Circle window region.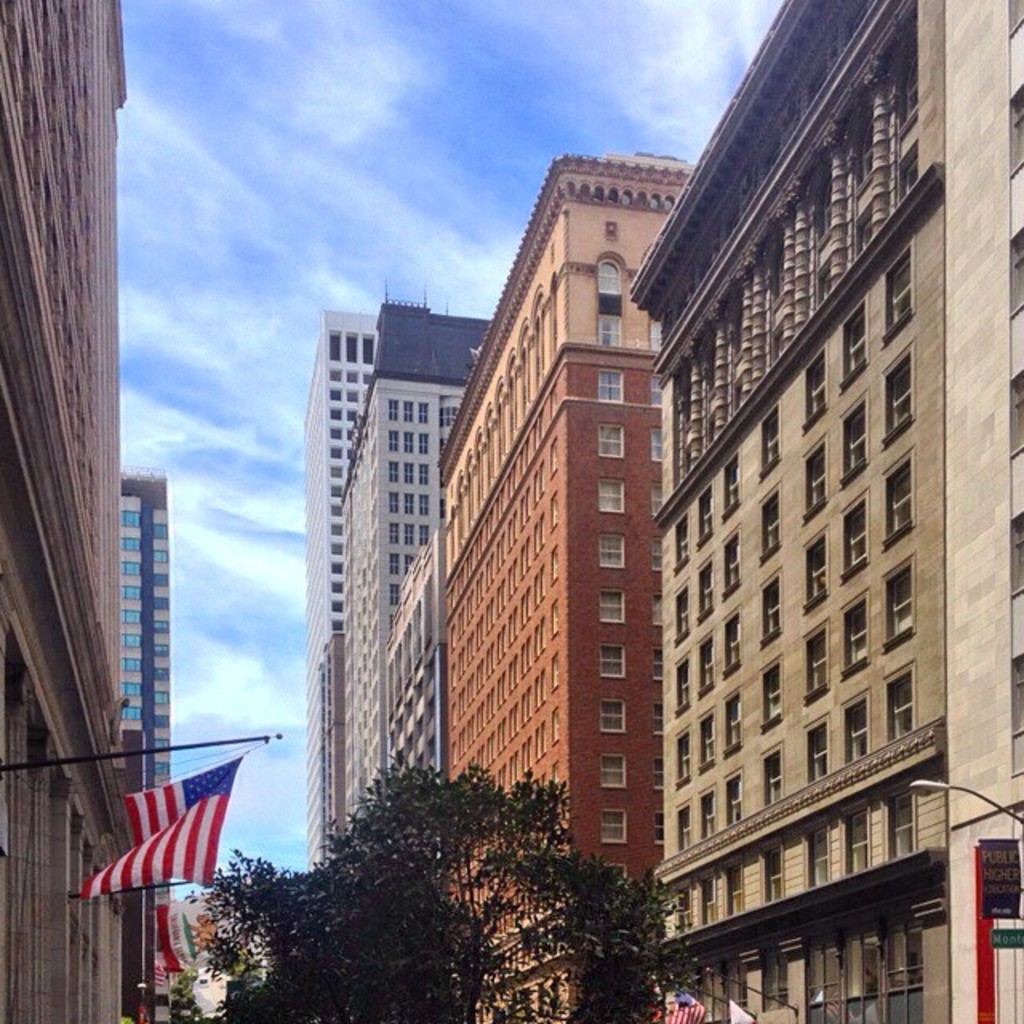
Region: l=733, t=693, r=741, b=757.
